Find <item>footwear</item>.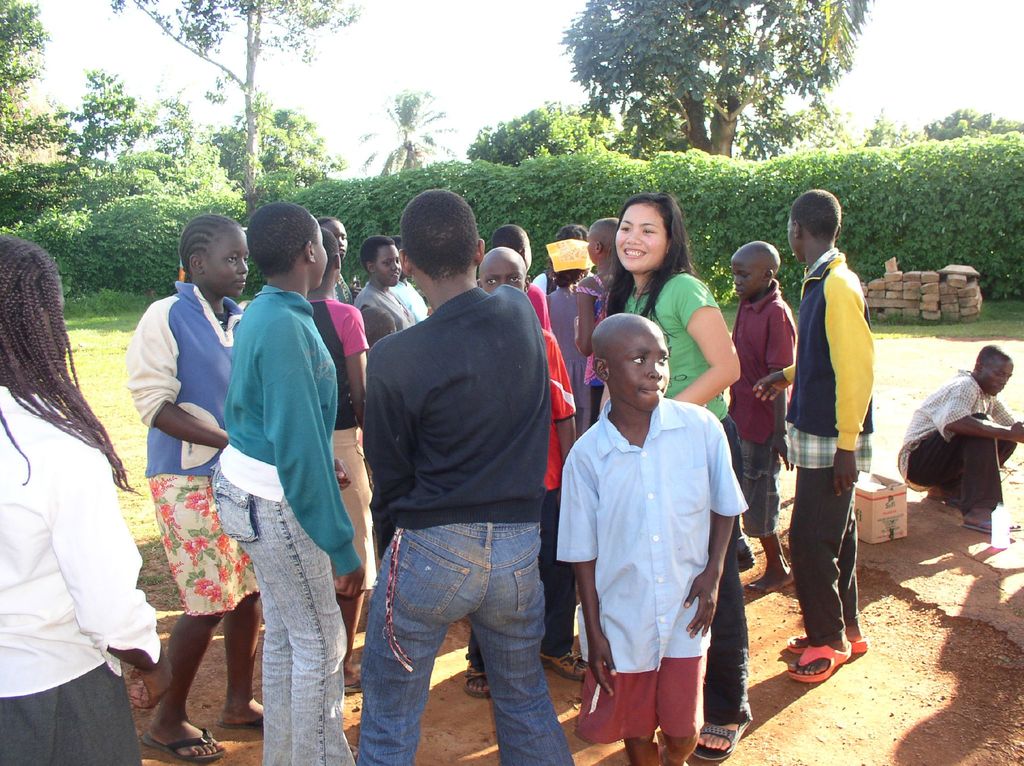
<bbox>785, 632, 867, 649</bbox>.
